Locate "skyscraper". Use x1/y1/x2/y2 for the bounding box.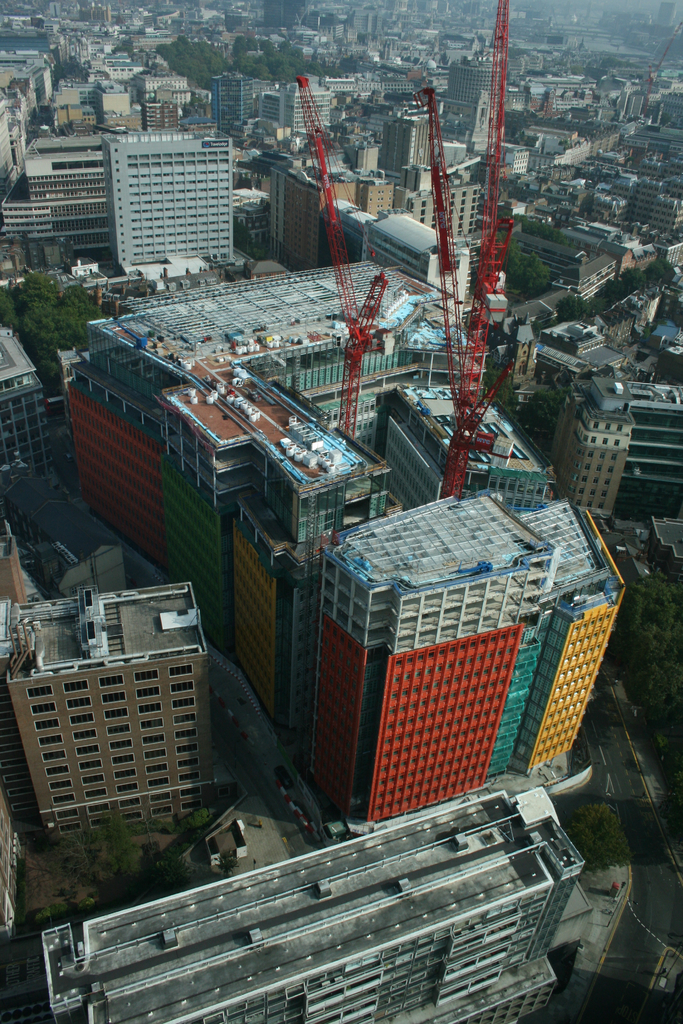
0/132/127/295.
